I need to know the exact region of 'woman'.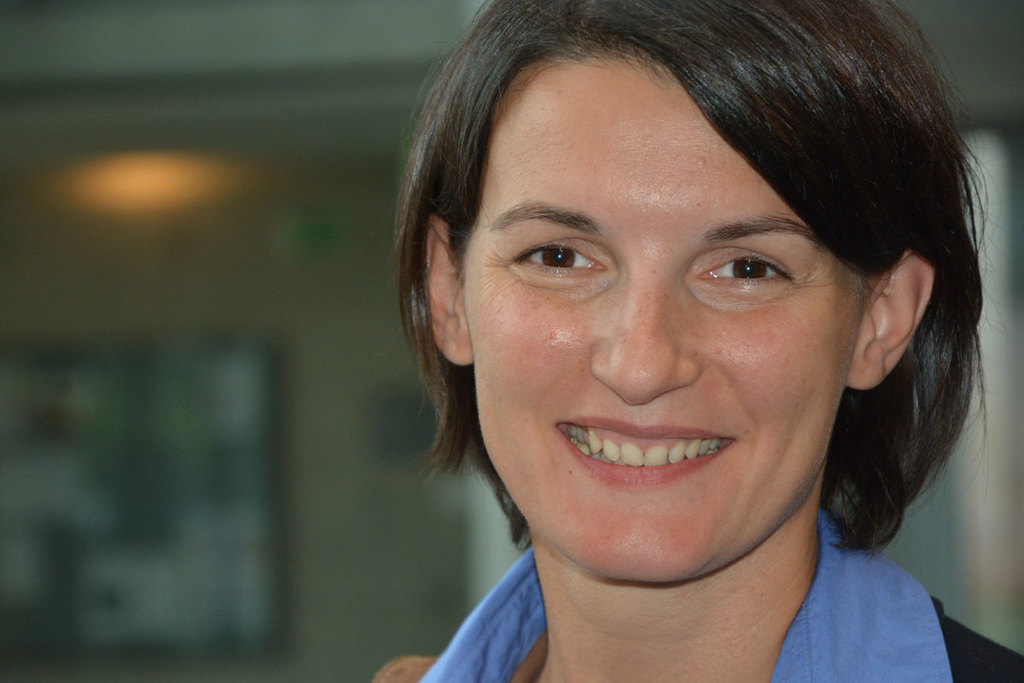
Region: bbox=[368, 0, 1023, 682].
